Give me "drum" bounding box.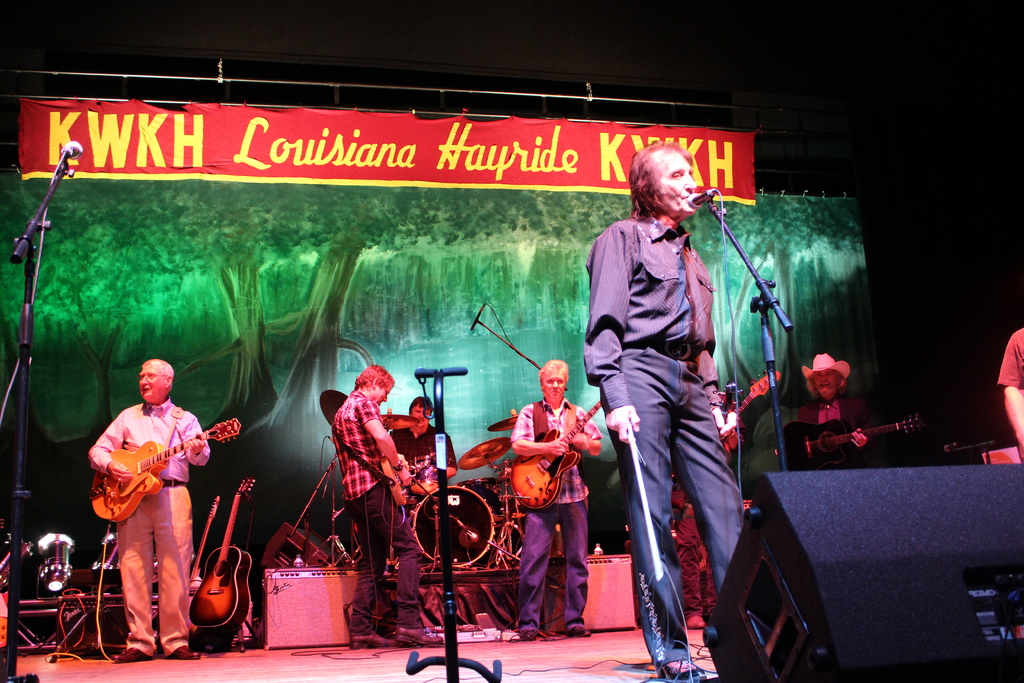
[left=416, top=485, right=491, bottom=563].
